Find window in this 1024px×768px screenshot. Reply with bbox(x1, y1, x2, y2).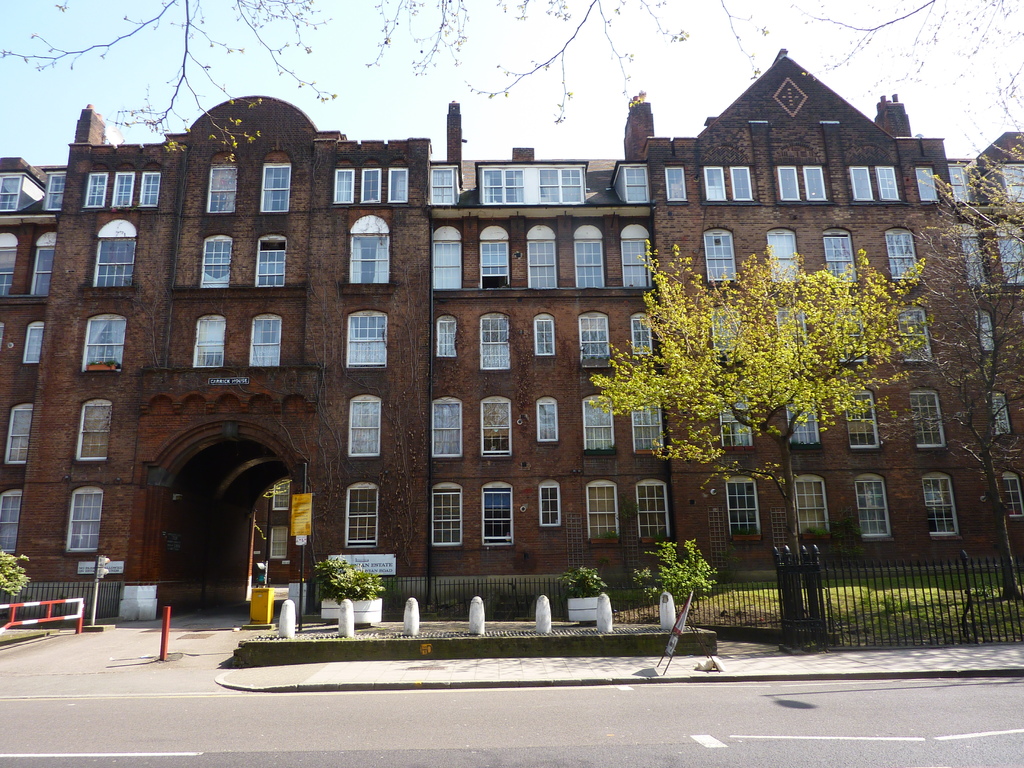
bbox(1002, 228, 1023, 285).
